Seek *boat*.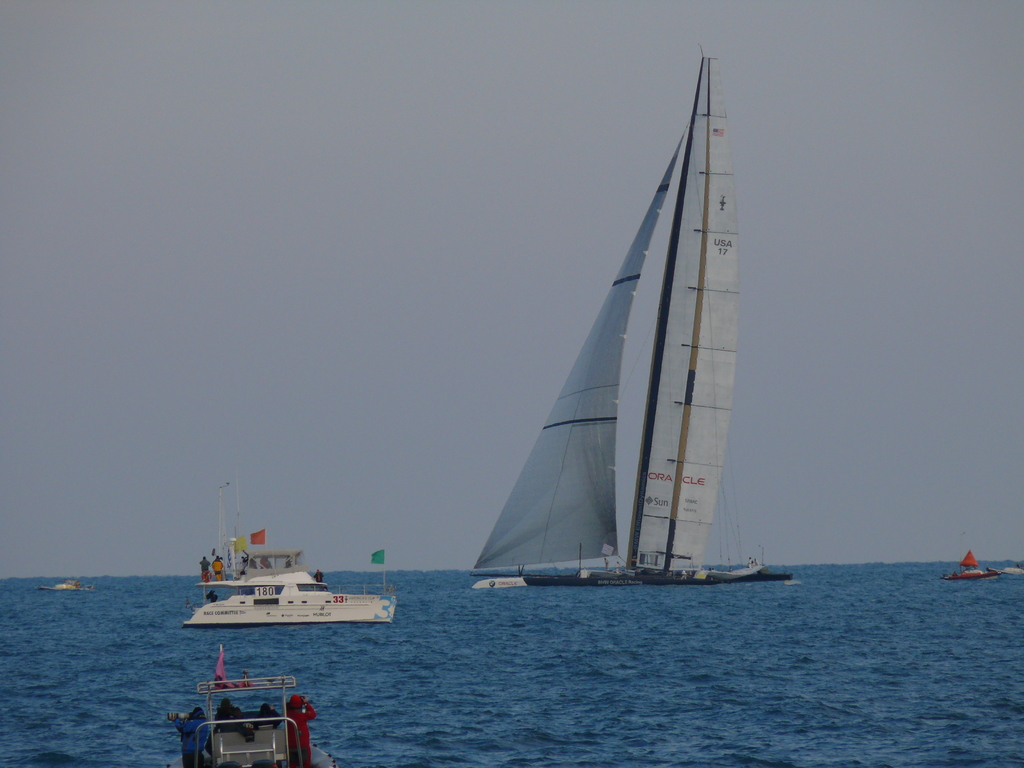
[x1=454, y1=56, x2=778, y2=615].
